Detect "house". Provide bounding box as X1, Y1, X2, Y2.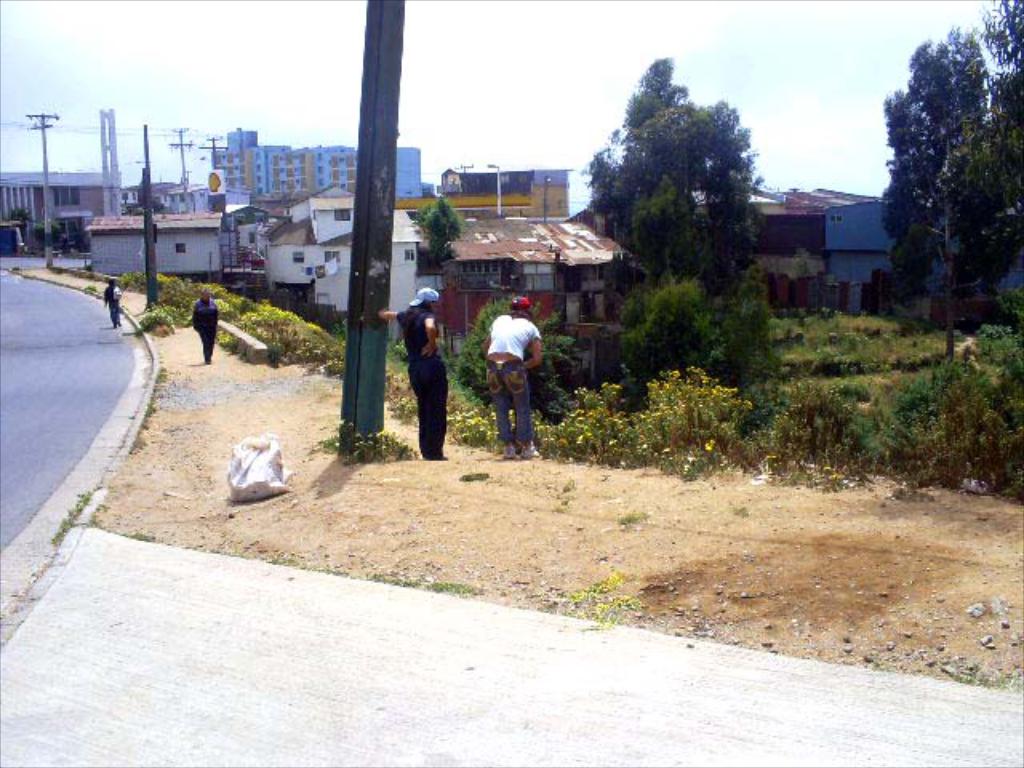
448, 163, 578, 195.
